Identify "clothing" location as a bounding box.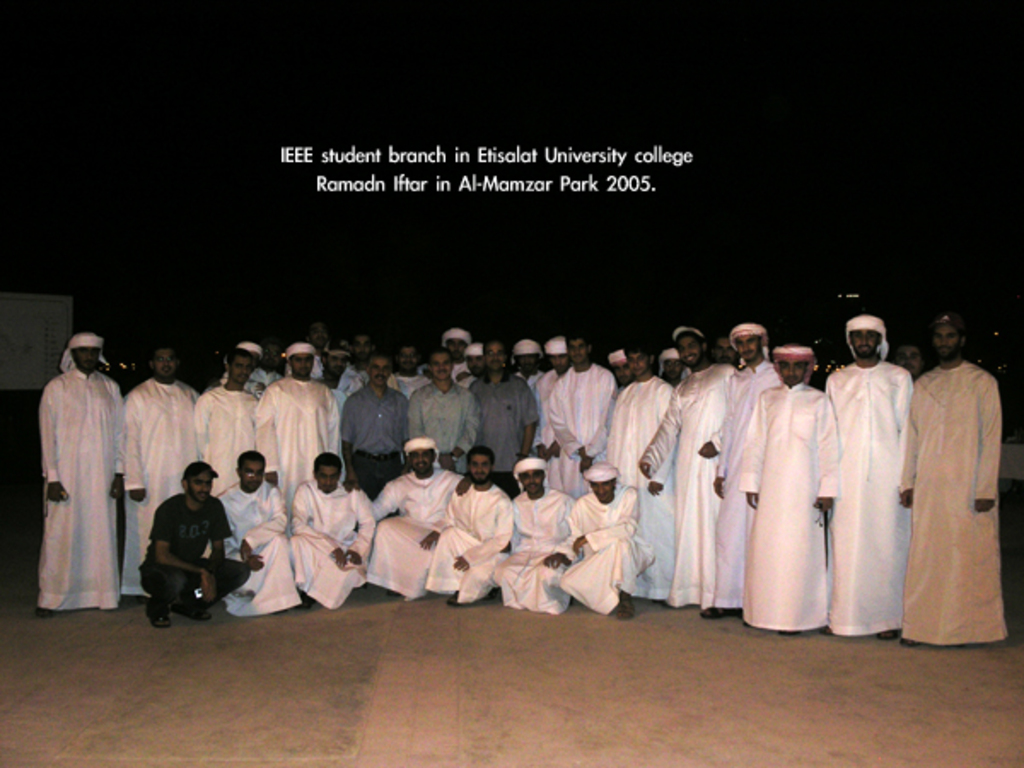
(606, 384, 681, 606).
